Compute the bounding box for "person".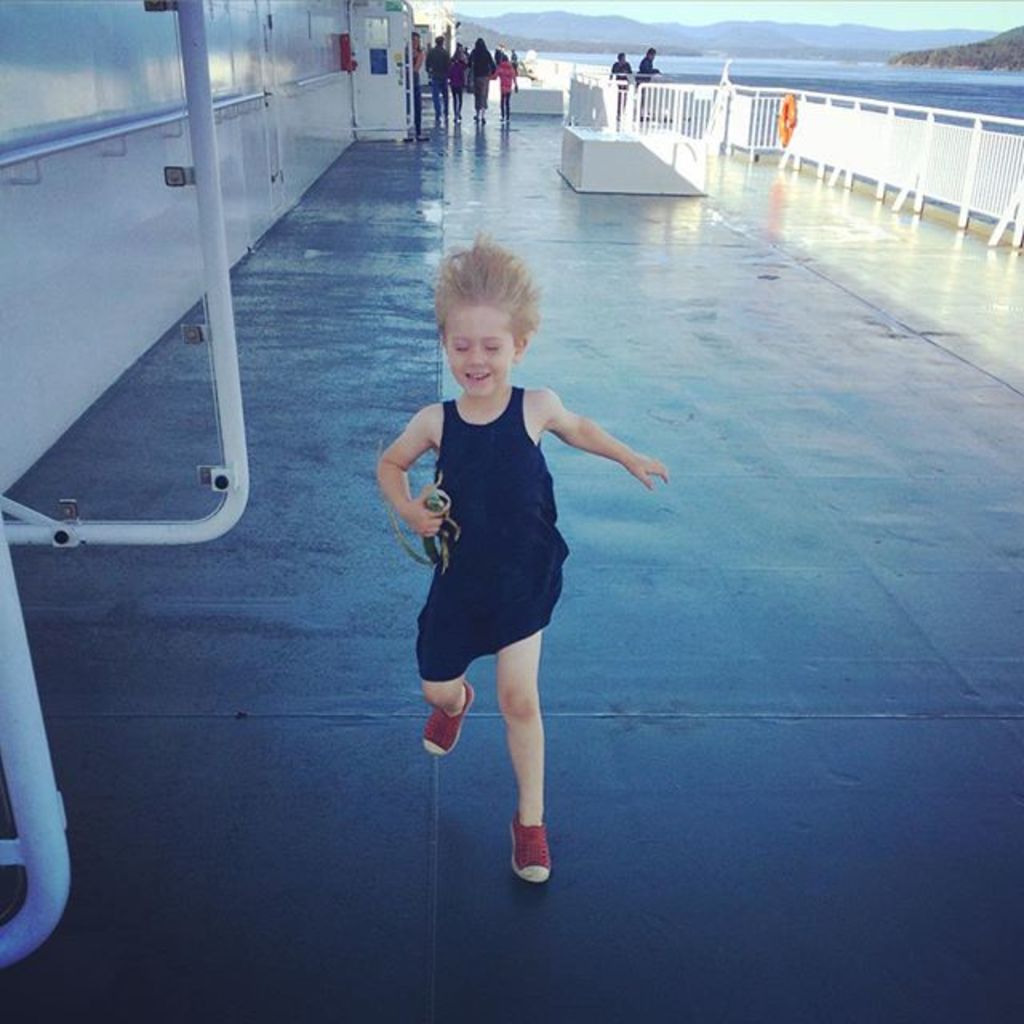
{"x1": 608, "y1": 51, "x2": 632, "y2": 117}.
